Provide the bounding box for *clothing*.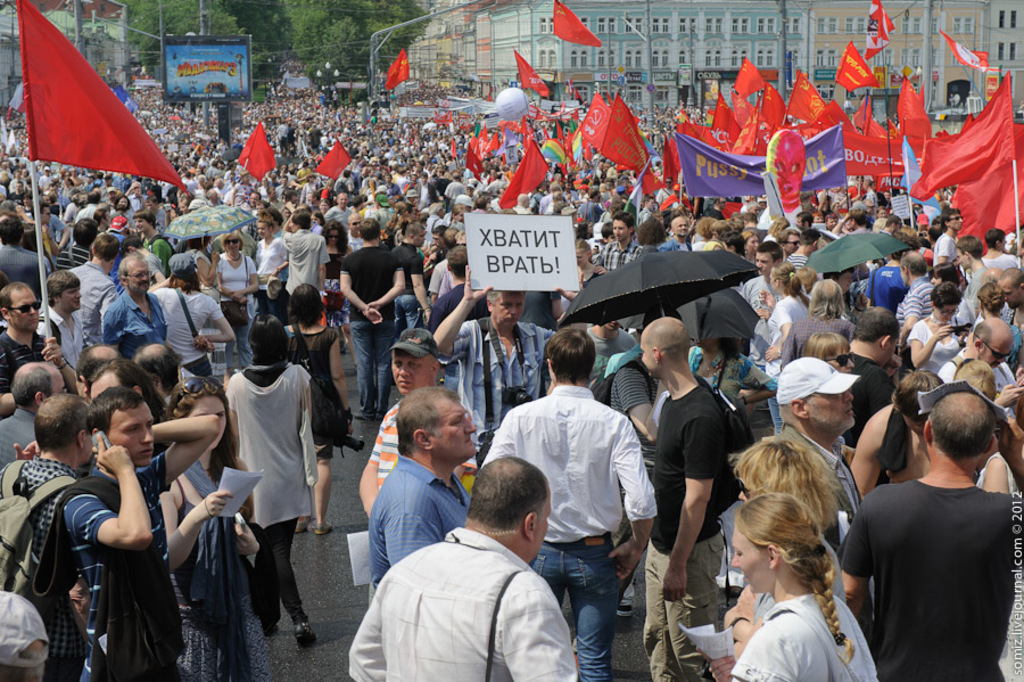
Rect(907, 317, 960, 385).
